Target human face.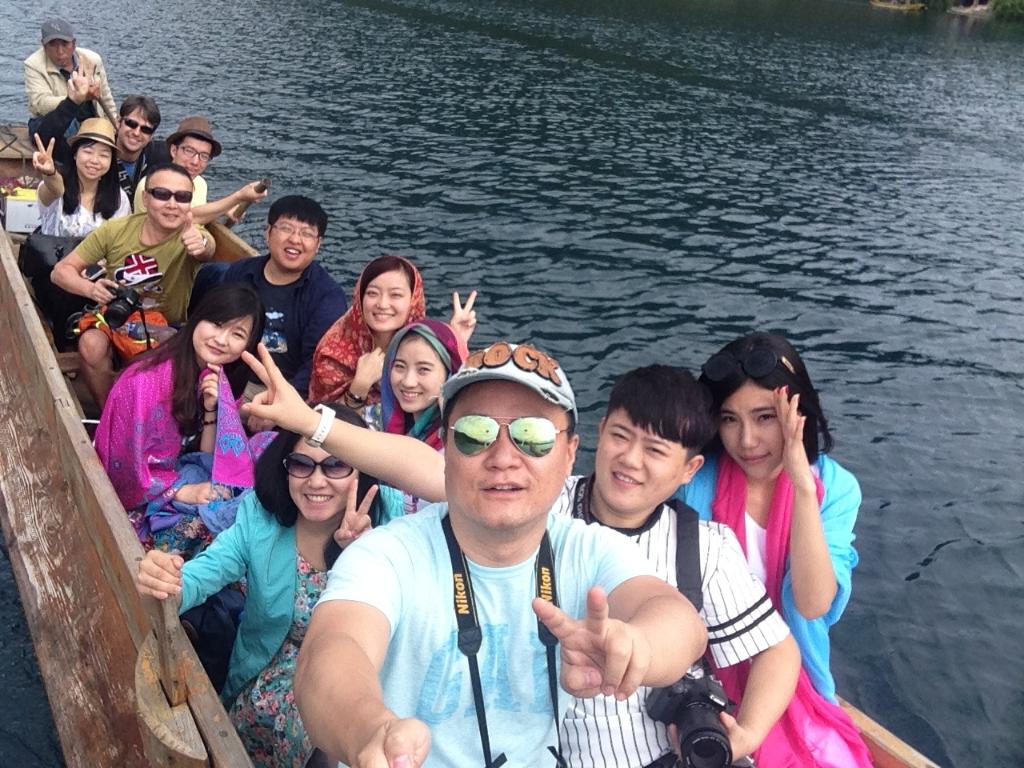
Target region: x1=174, y1=142, x2=206, y2=174.
